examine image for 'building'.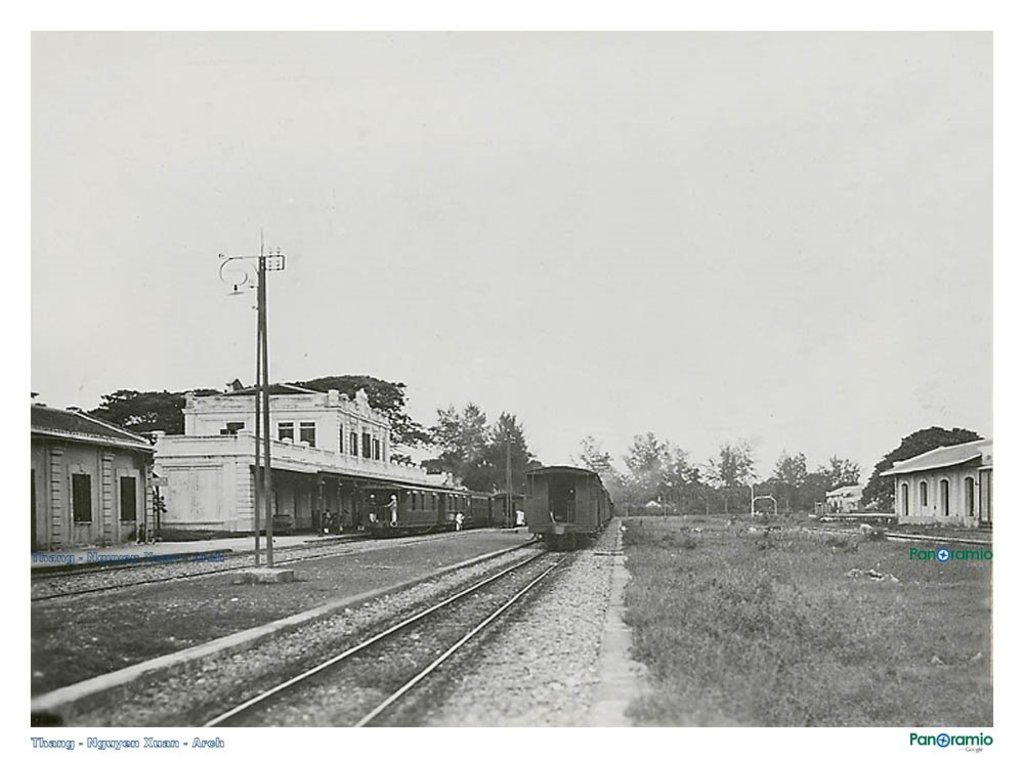
Examination result: box=[154, 376, 456, 536].
